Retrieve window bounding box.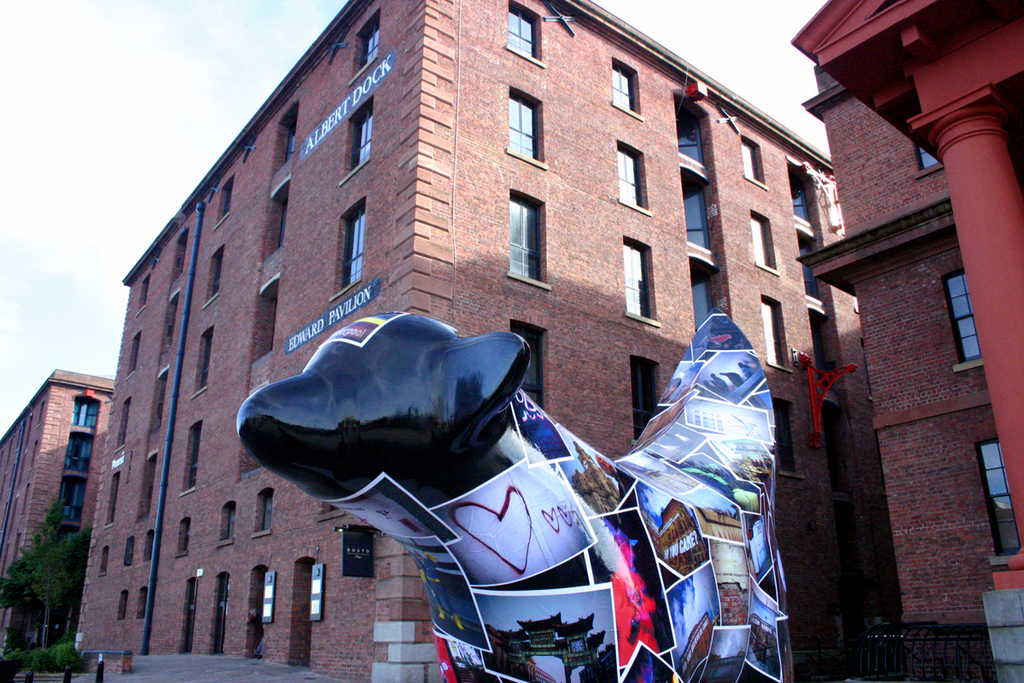
Bounding box: <box>96,543,110,578</box>.
